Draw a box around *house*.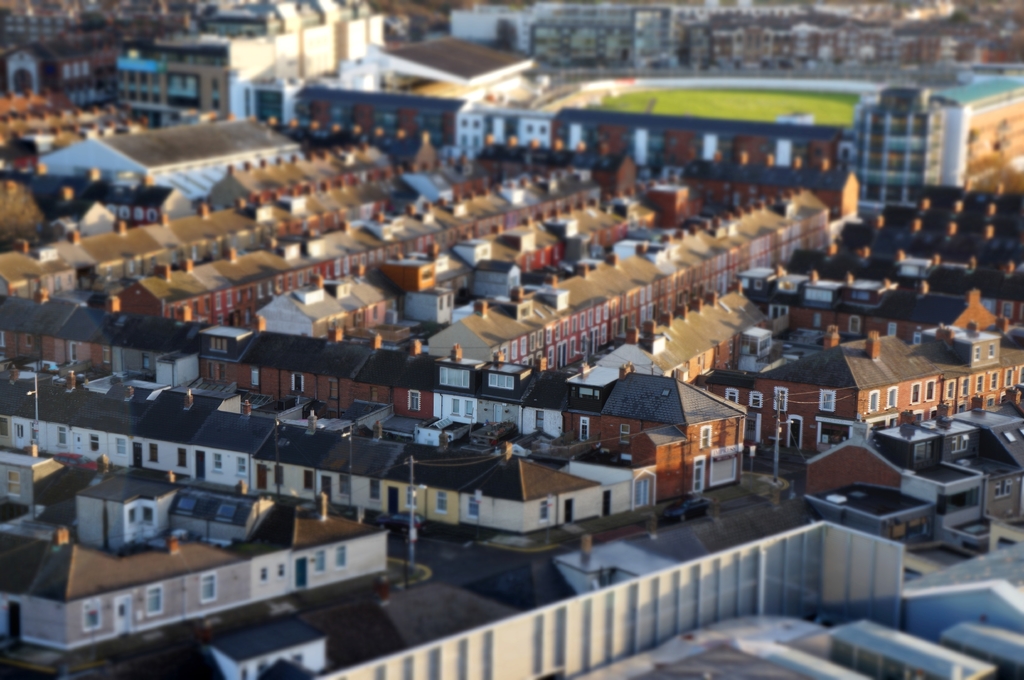
{"x1": 3, "y1": 0, "x2": 1021, "y2": 679}.
